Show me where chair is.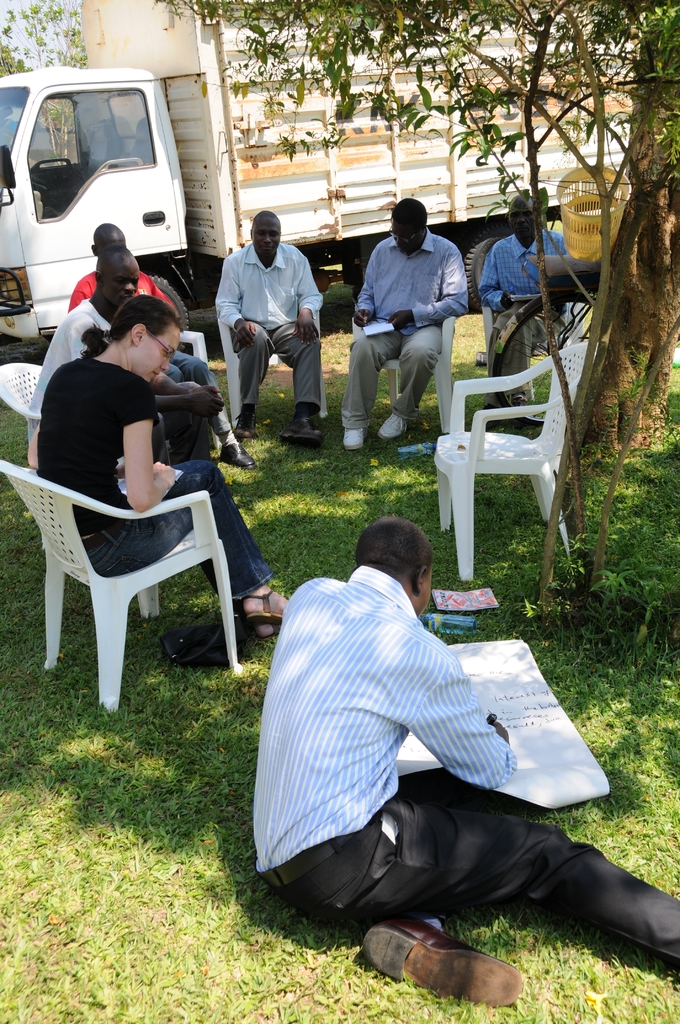
chair is at 0 361 49 424.
